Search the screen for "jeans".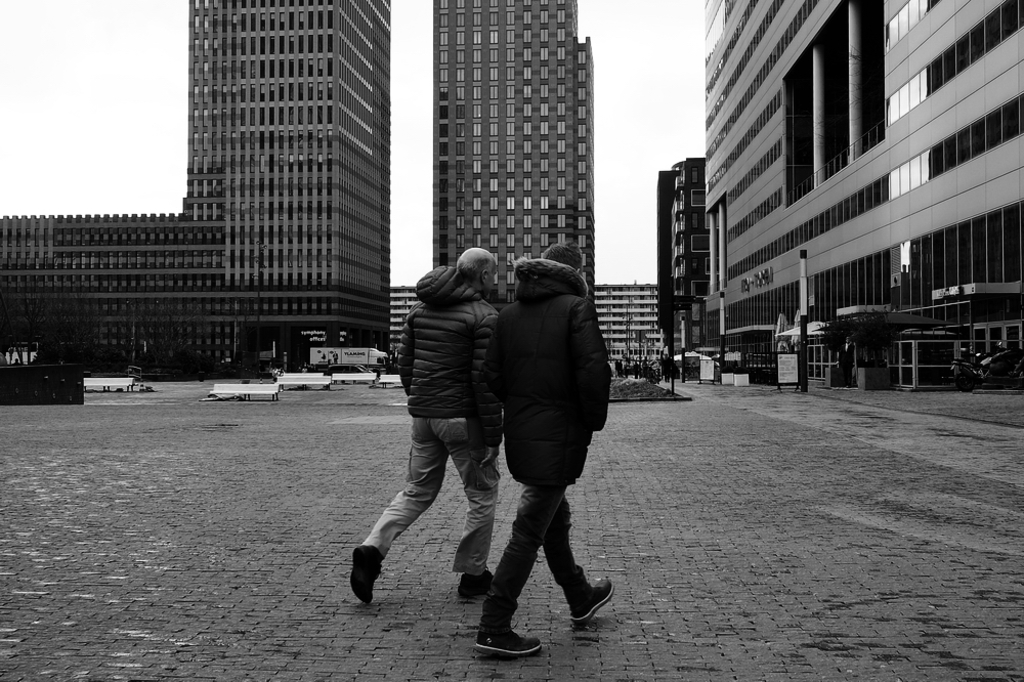
Found at <box>376,412,507,577</box>.
